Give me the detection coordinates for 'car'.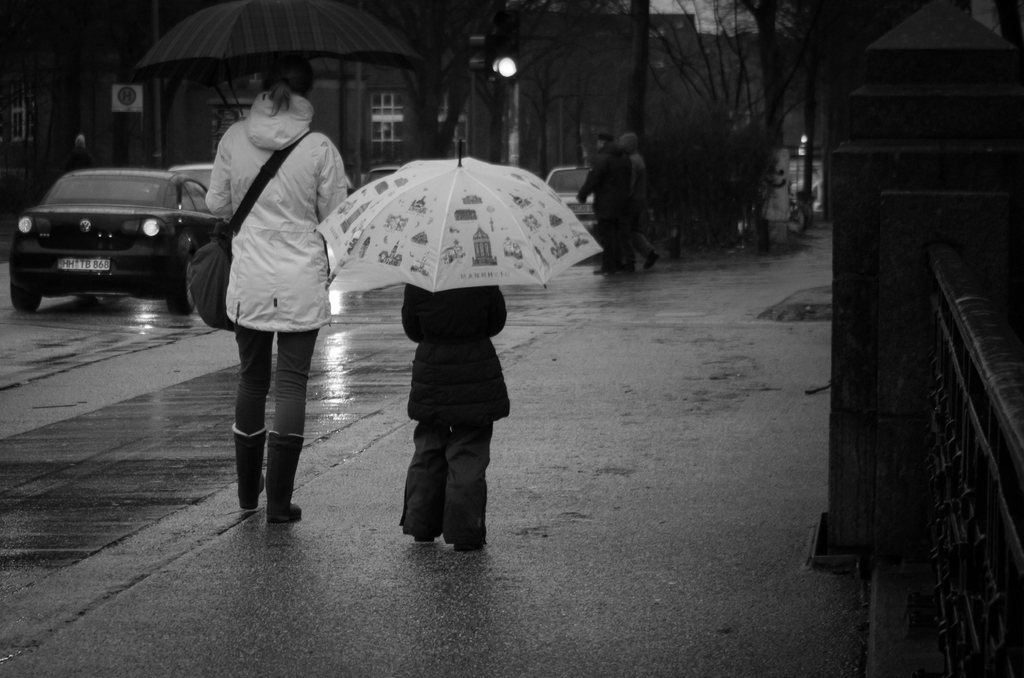
[left=546, top=167, right=595, bottom=230].
